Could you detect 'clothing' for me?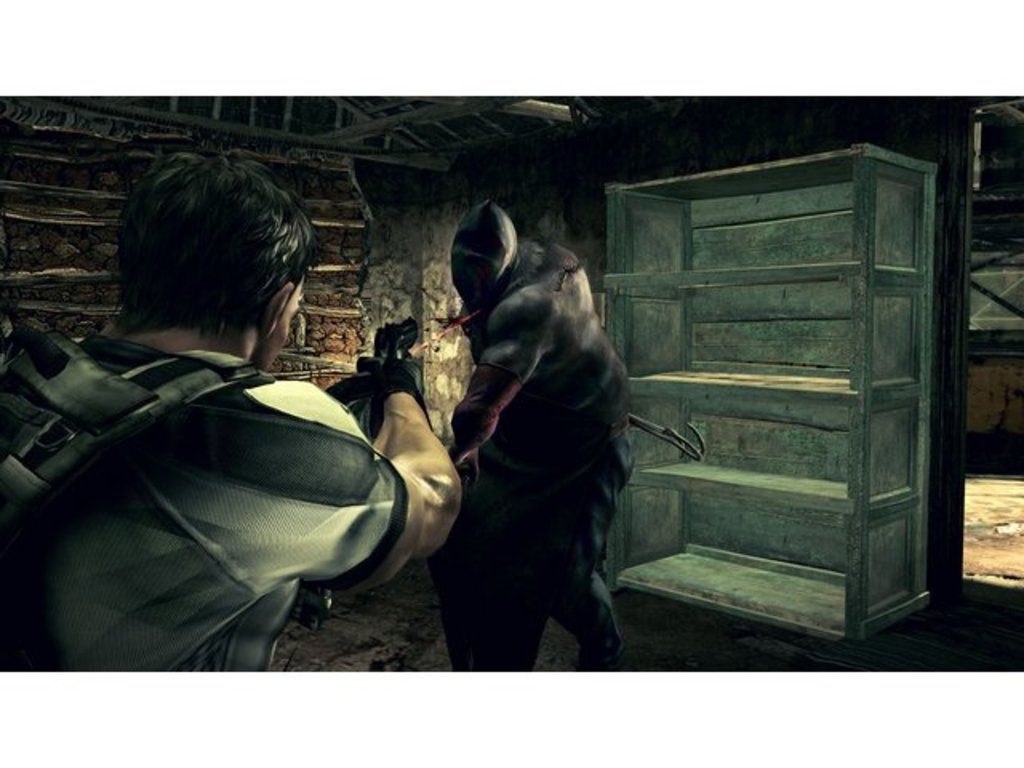
Detection result: 6,283,459,674.
